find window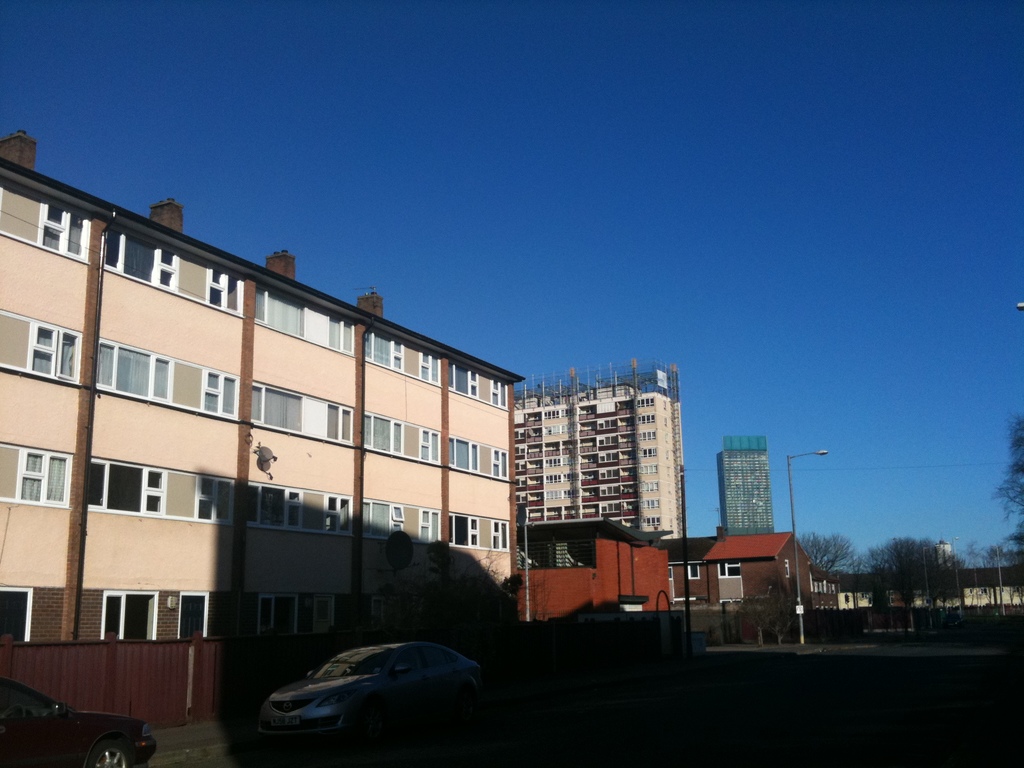
bbox(545, 491, 574, 500)
